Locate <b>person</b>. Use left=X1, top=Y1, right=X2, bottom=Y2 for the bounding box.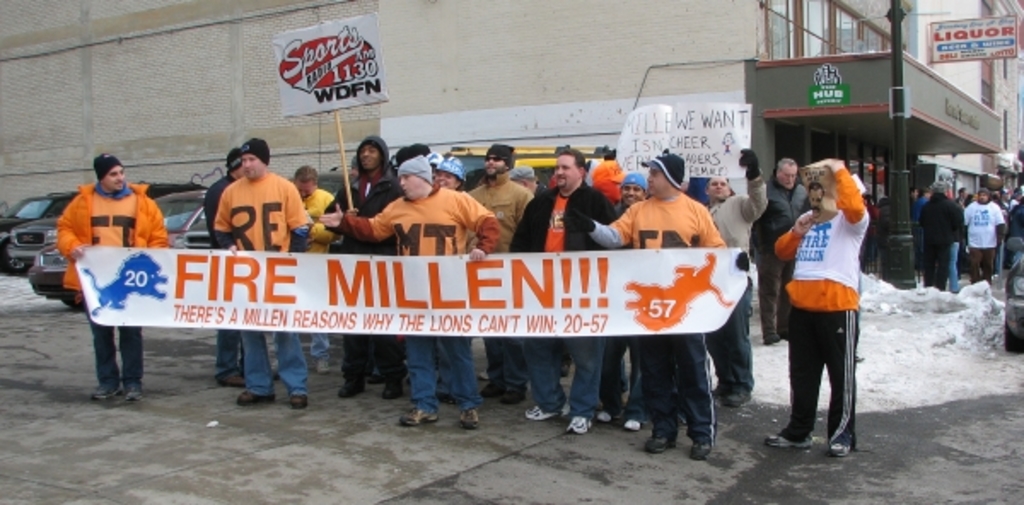
left=340, top=152, right=500, bottom=430.
